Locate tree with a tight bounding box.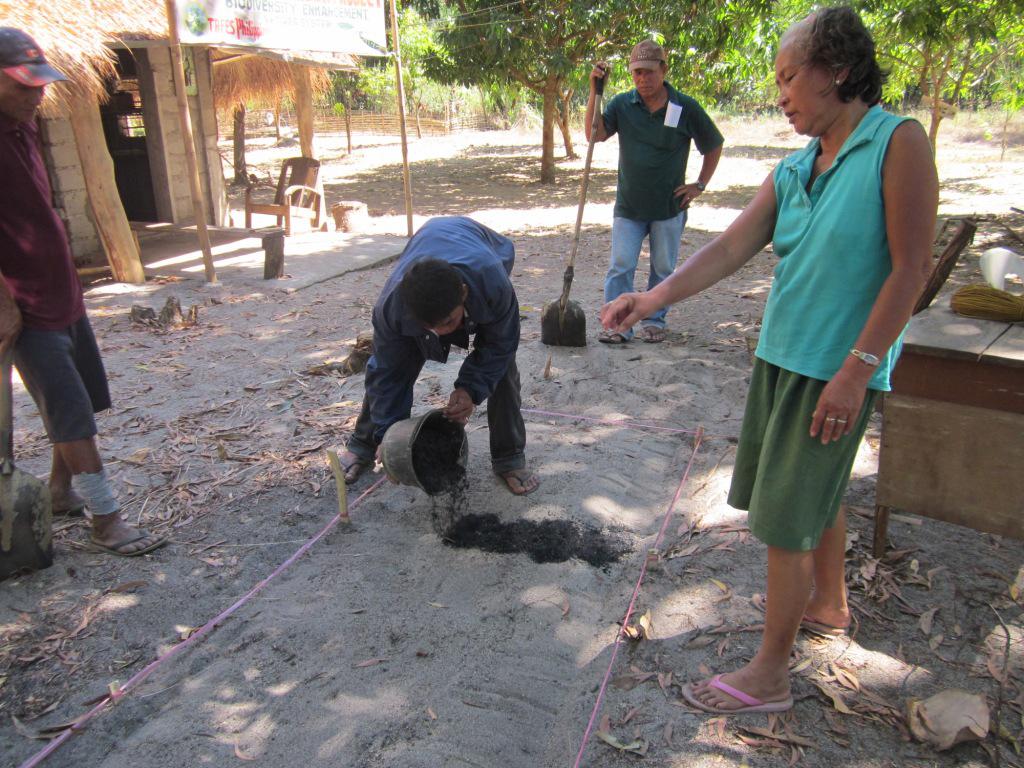
rect(434, 0, 753, 184).
